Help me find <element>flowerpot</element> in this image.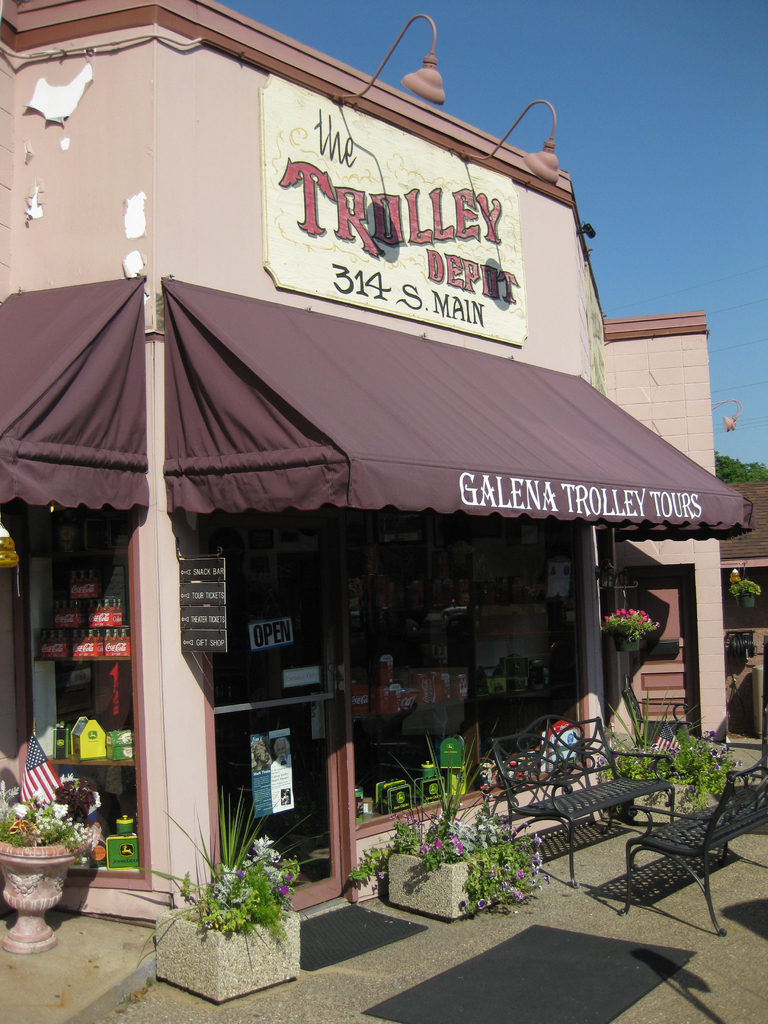
Found it: crop(382, 837, 475, 932).
